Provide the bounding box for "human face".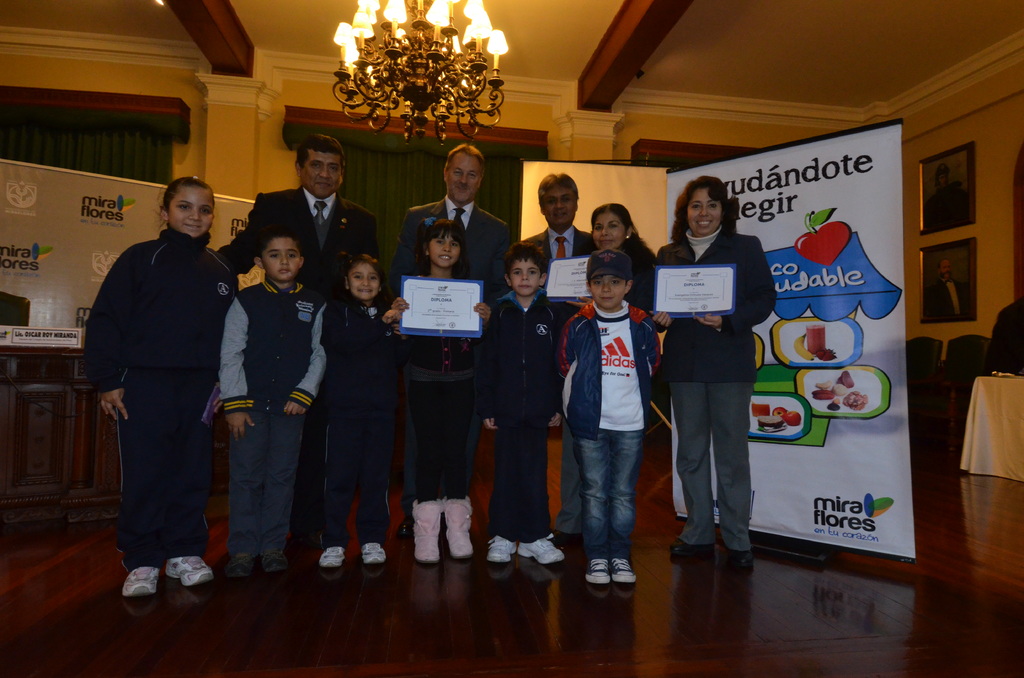
[441, 152, 481, 201].
